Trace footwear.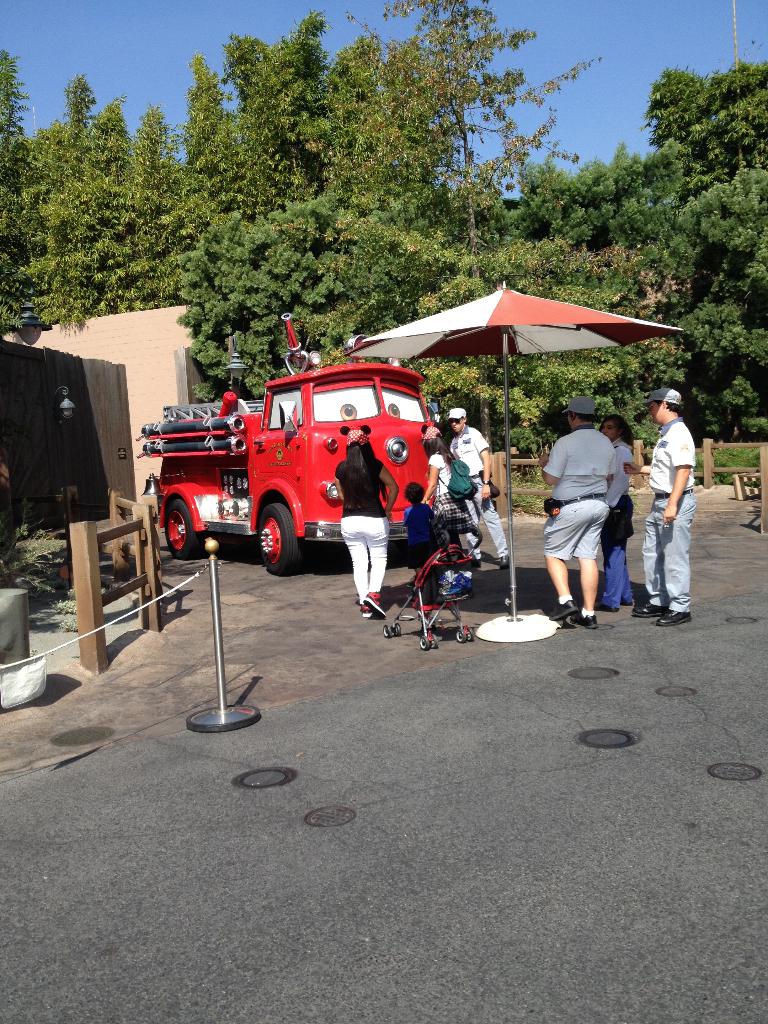
Traced to detection(362, 604, 371, 622).
